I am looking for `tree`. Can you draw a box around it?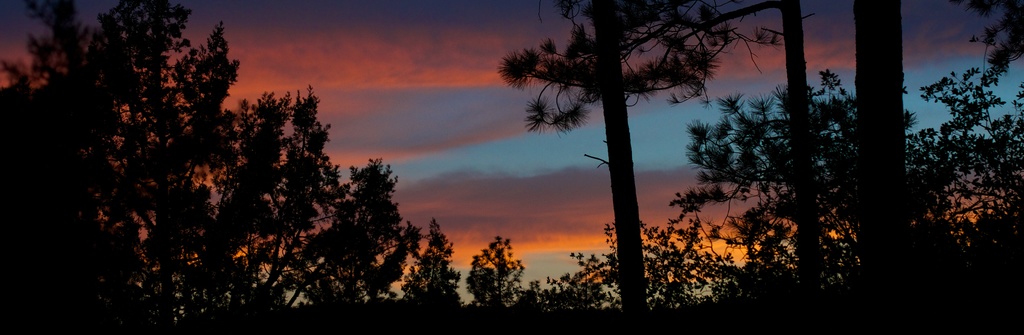
Sure, the bounding box is {"x1": 820, "y1": 72, "x2": 939, "y2": 234}.
